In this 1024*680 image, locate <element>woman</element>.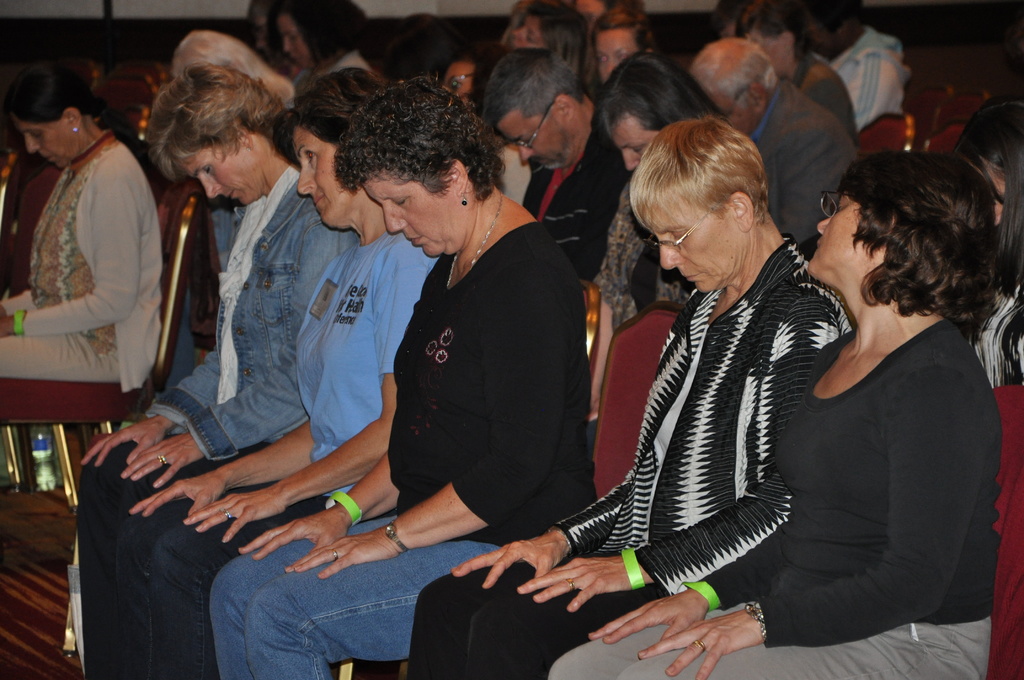
Bounding box: [x1=268, y1=0, x2=372, y2=72].
